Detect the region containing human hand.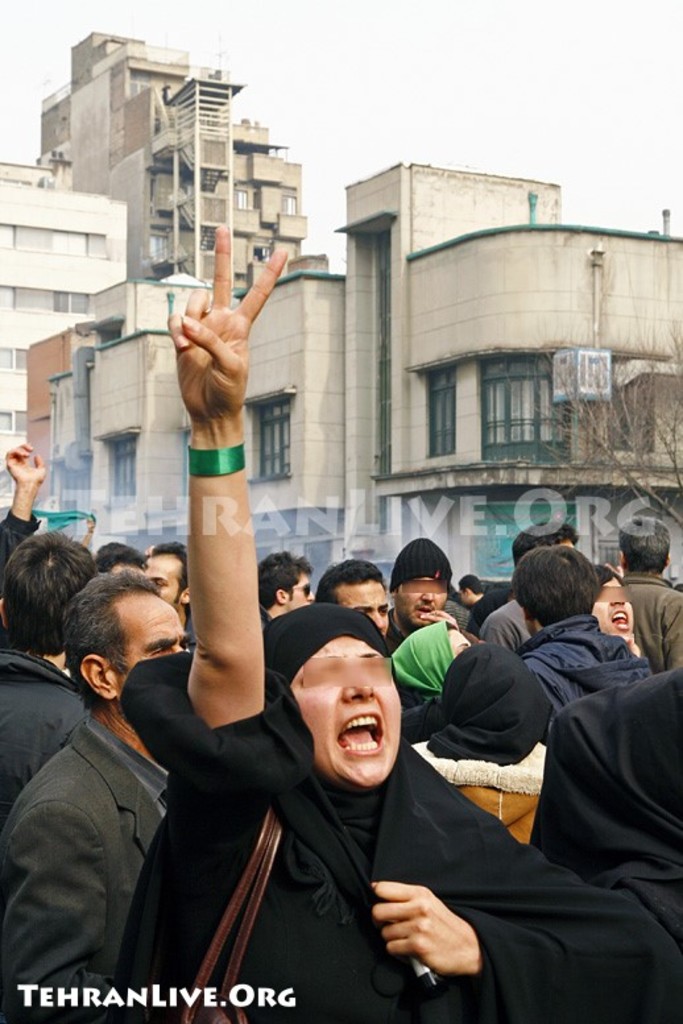
BBox(165, 221, 290, 420).
